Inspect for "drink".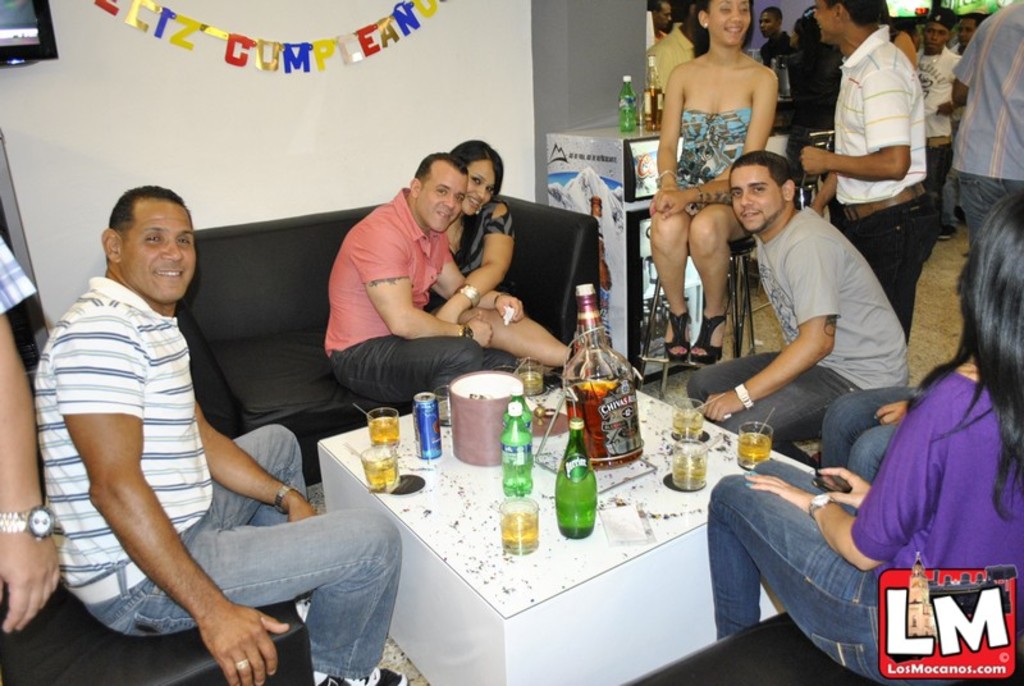
Inspection: (x1=364, y1=456, x2=399, y2=488).
